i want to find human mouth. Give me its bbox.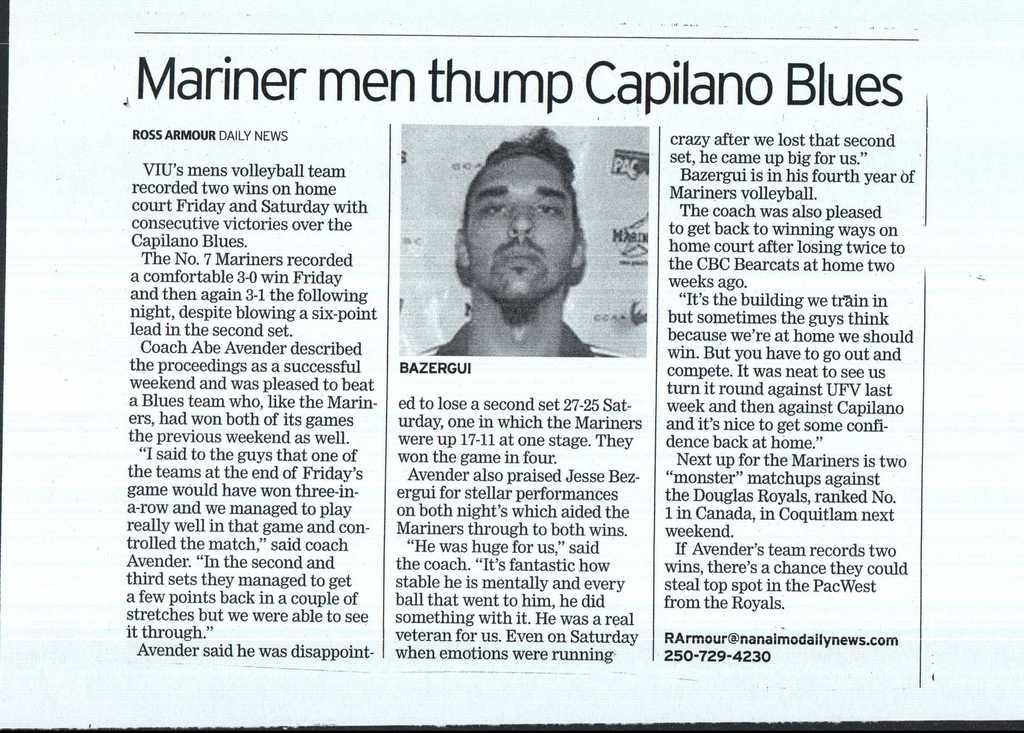
(x1=504, y1=245, x2=540, y2=264).
